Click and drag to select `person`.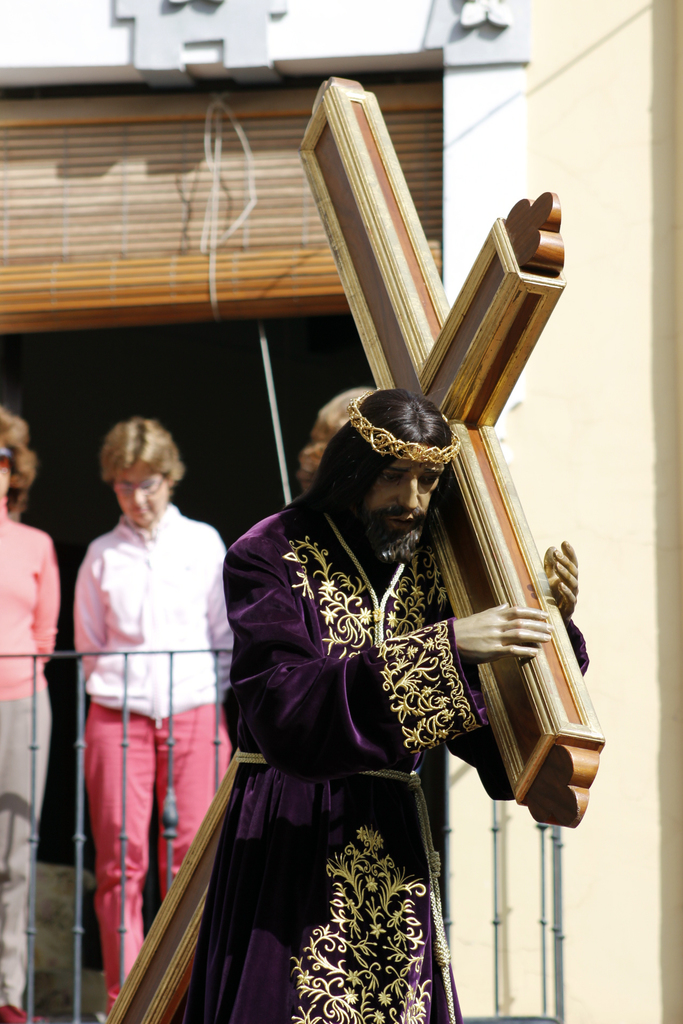
Selection: locate(151, 389, 593, 1019).
